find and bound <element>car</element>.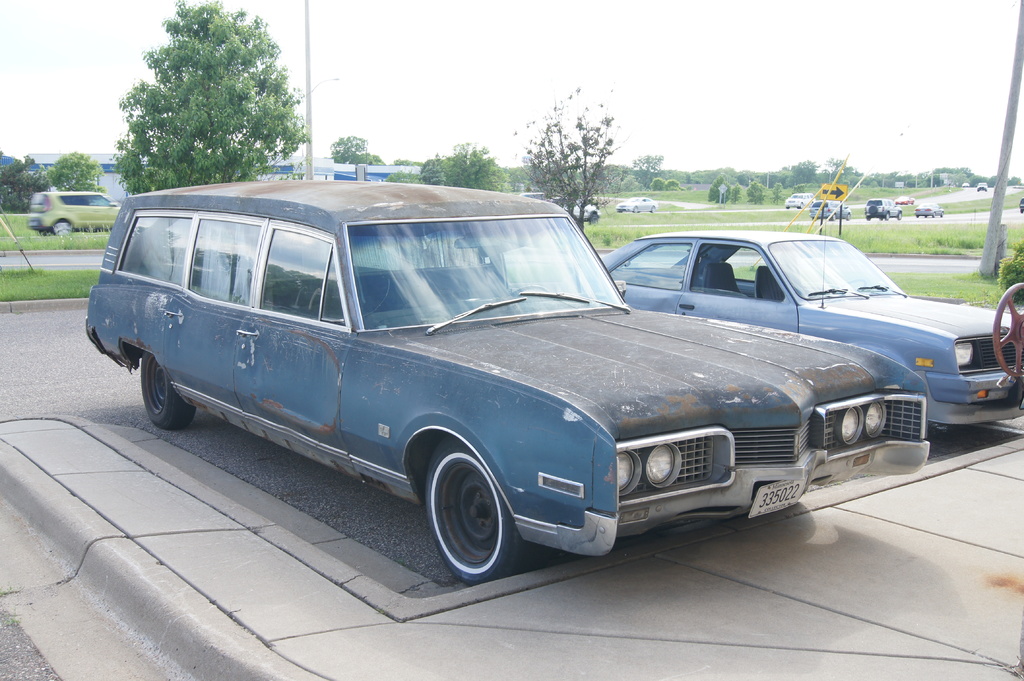
Bound: bbox=[915, 204, 941, 219].
